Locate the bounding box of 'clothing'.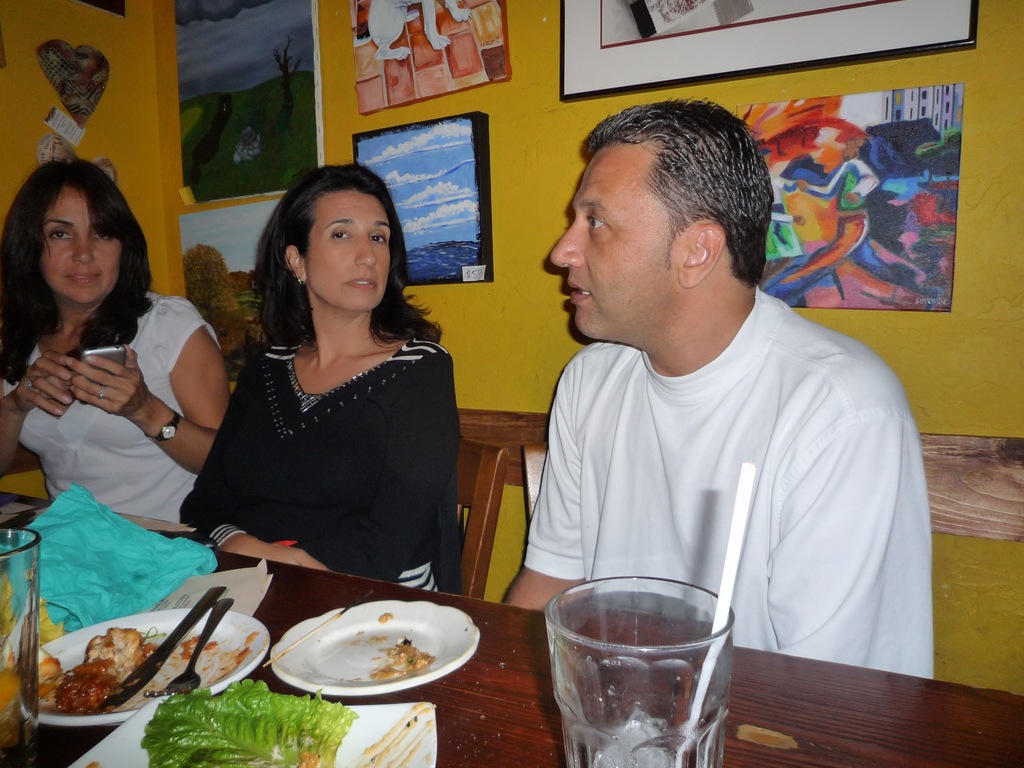
Bounding box: pyautogui.locateOnScreen(4, 289, 221, 522).
